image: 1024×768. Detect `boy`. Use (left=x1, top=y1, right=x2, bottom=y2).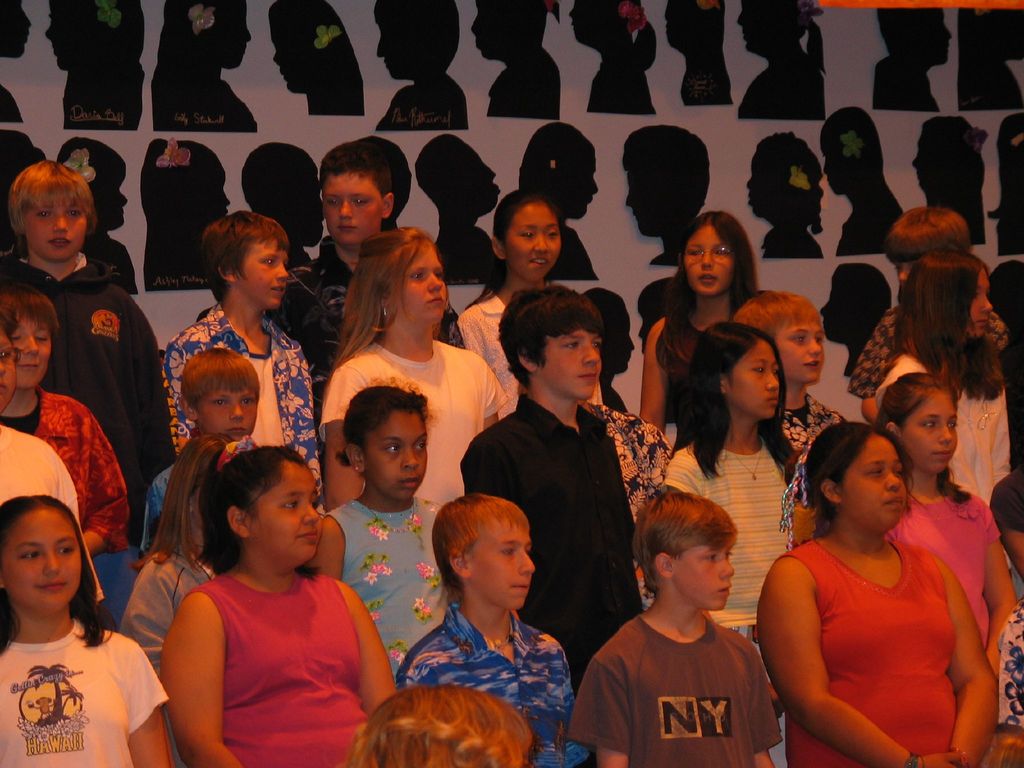
(left=620, top=125, right=714, bottom=268).
